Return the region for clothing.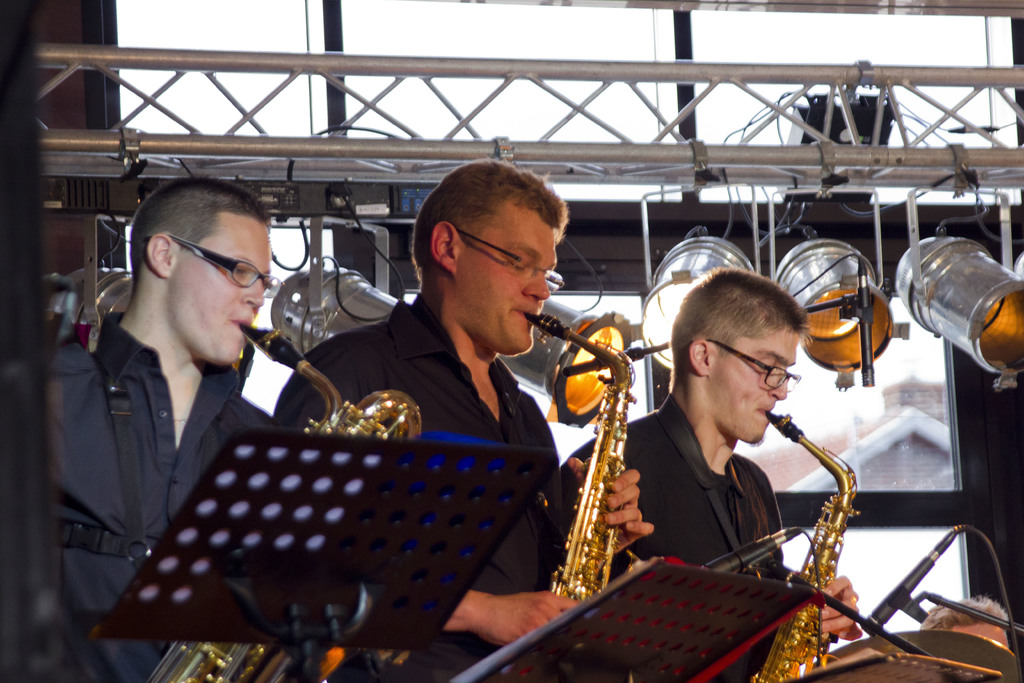
572:351:840:682.
